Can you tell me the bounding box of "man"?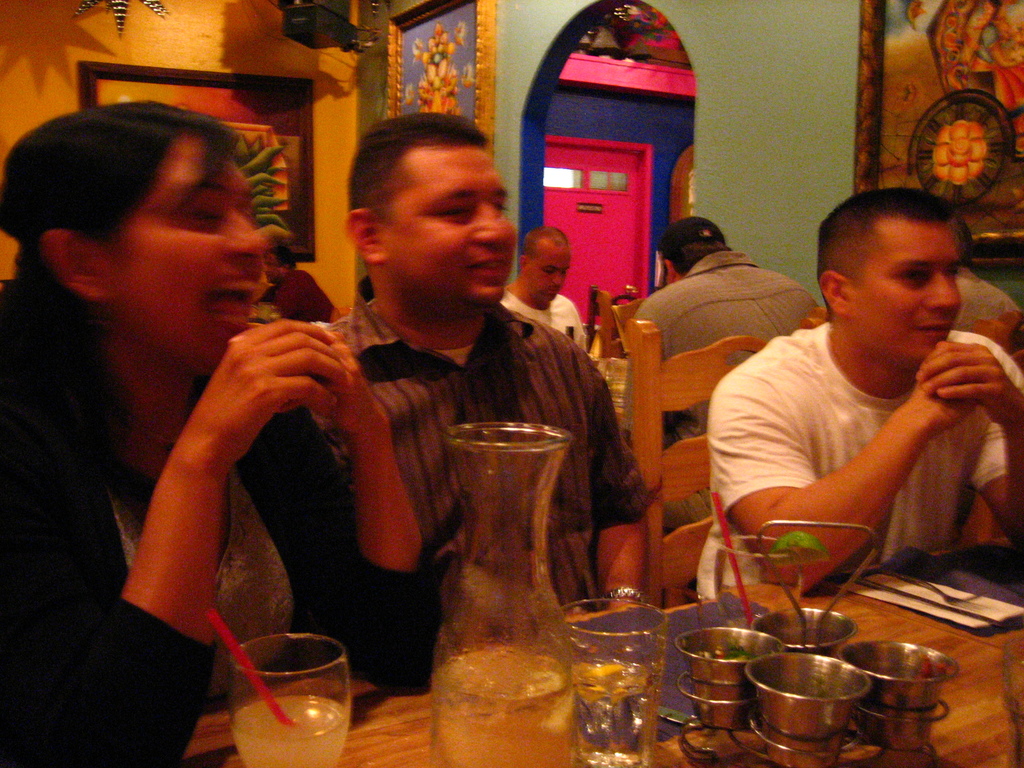
701, 173, 1023, 611.
